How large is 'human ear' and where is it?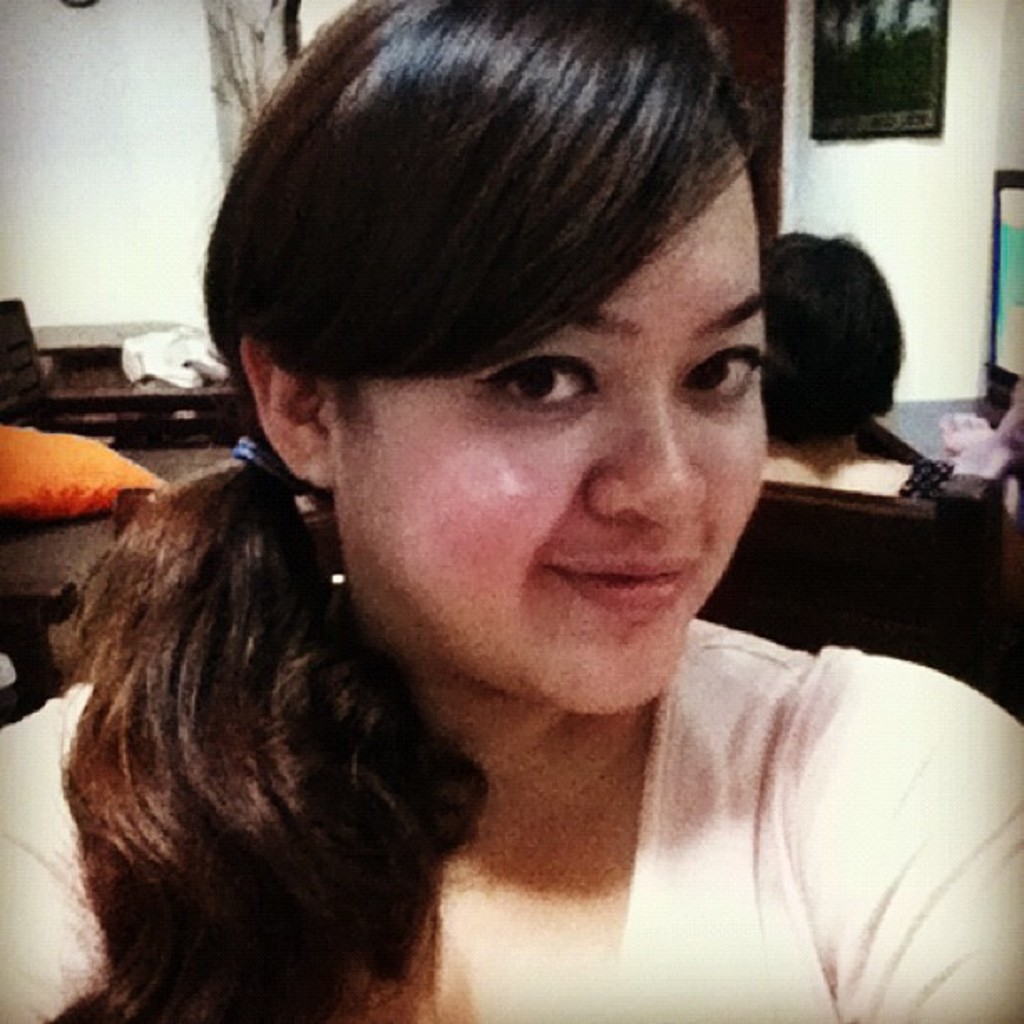
Bounding box: region(241, 336, 338, 487).
